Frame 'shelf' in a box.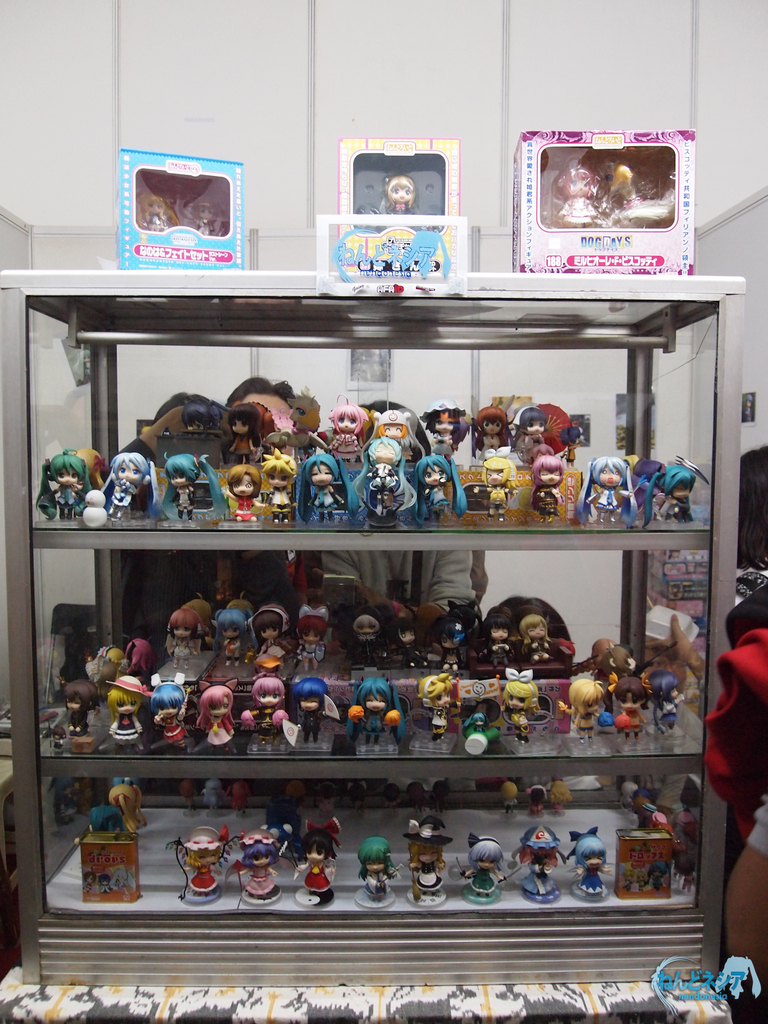
0, 263, 744, 1023.
